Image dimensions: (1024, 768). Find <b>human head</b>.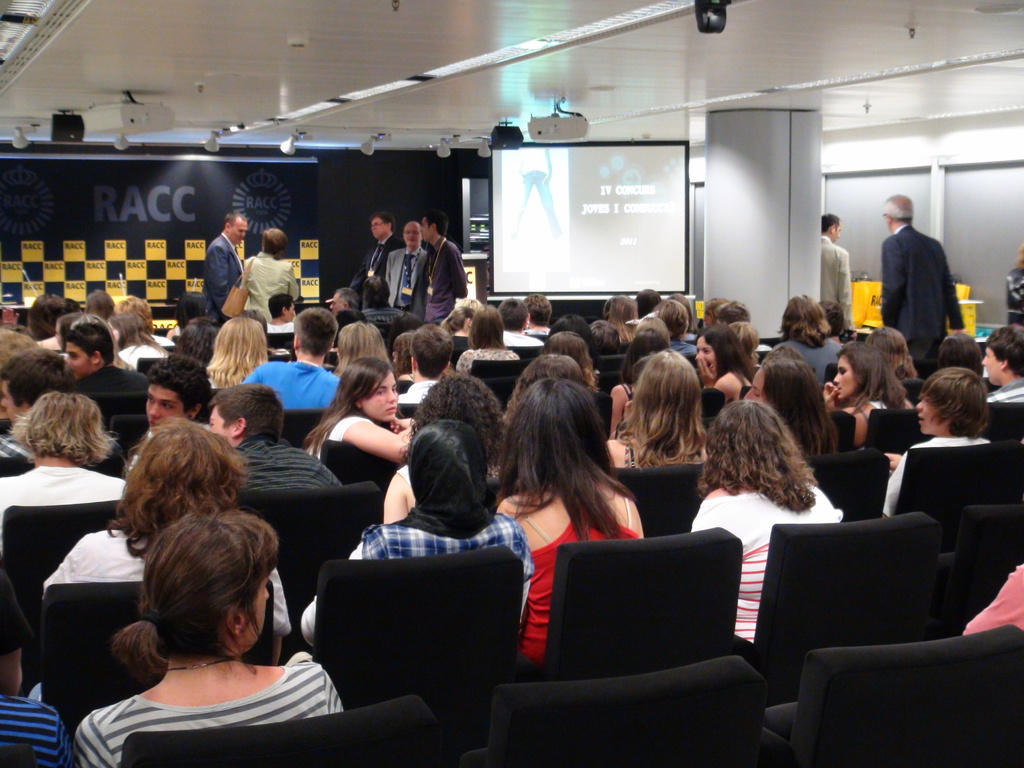
{"x1": 504, "y1": 380, "x2": 607, "y2": 490}.
